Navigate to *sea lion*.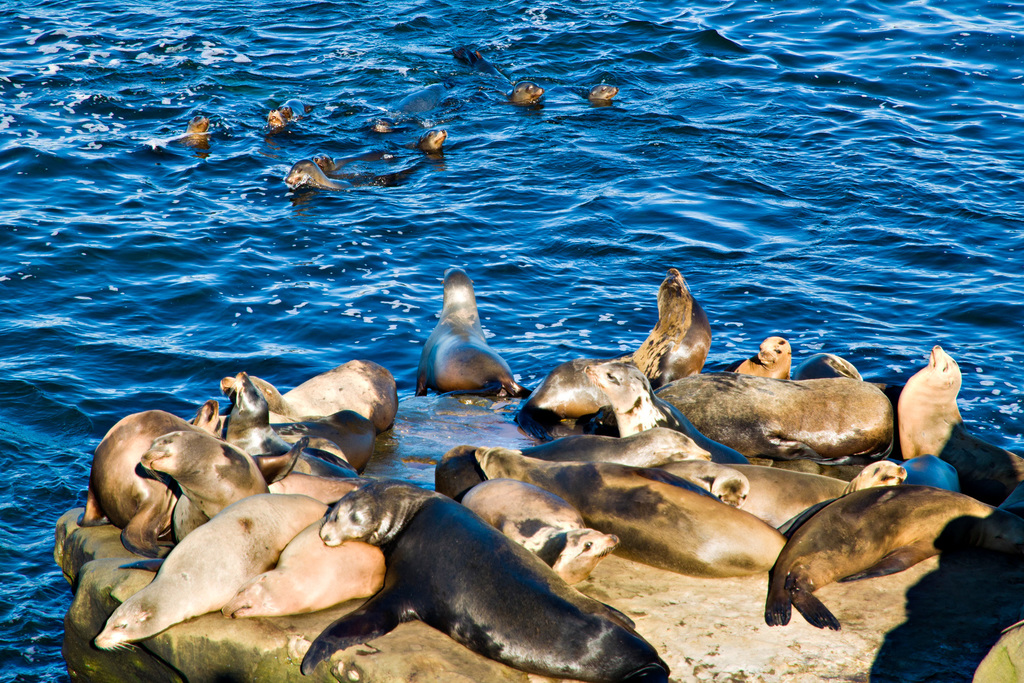
Navigation target: region(417, 129, 451, 159).
